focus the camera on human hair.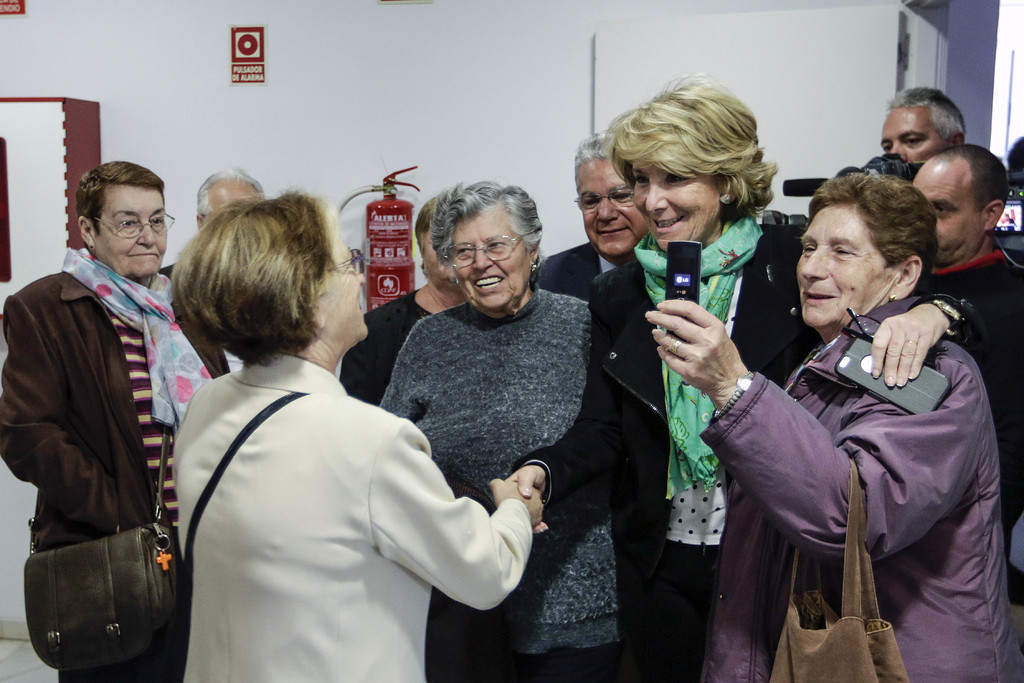
Focus region: 196:164:264:222.
